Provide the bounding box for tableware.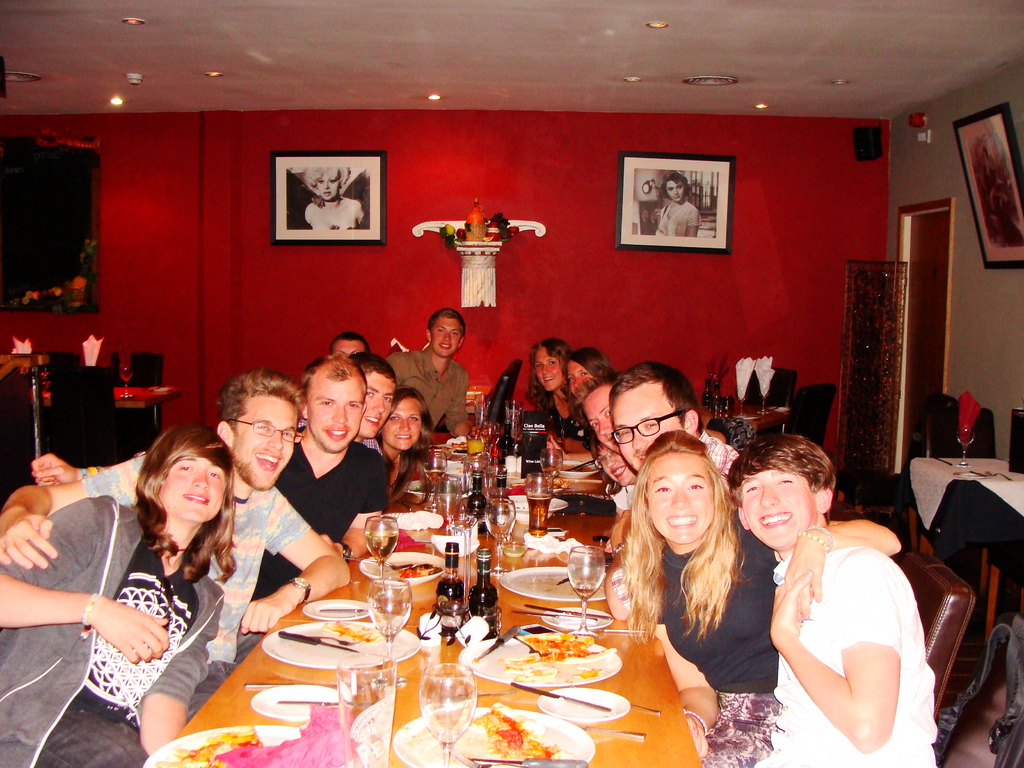
x1=444, y1=685, x2=518, y2=703.
